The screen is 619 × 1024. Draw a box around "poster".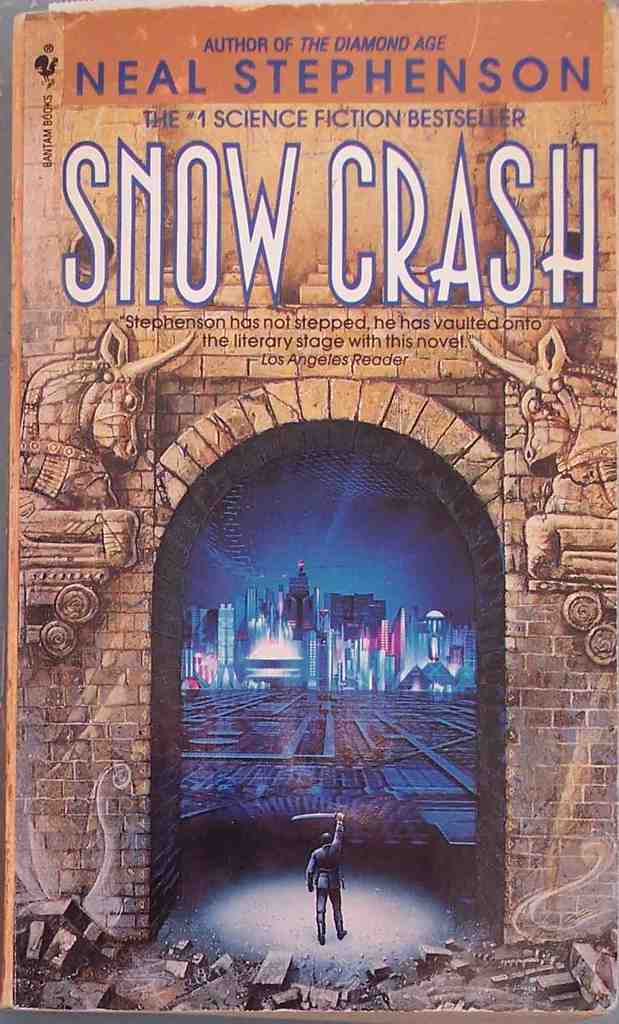
<bbox>17, 4, 618, 1012</bbox>.
